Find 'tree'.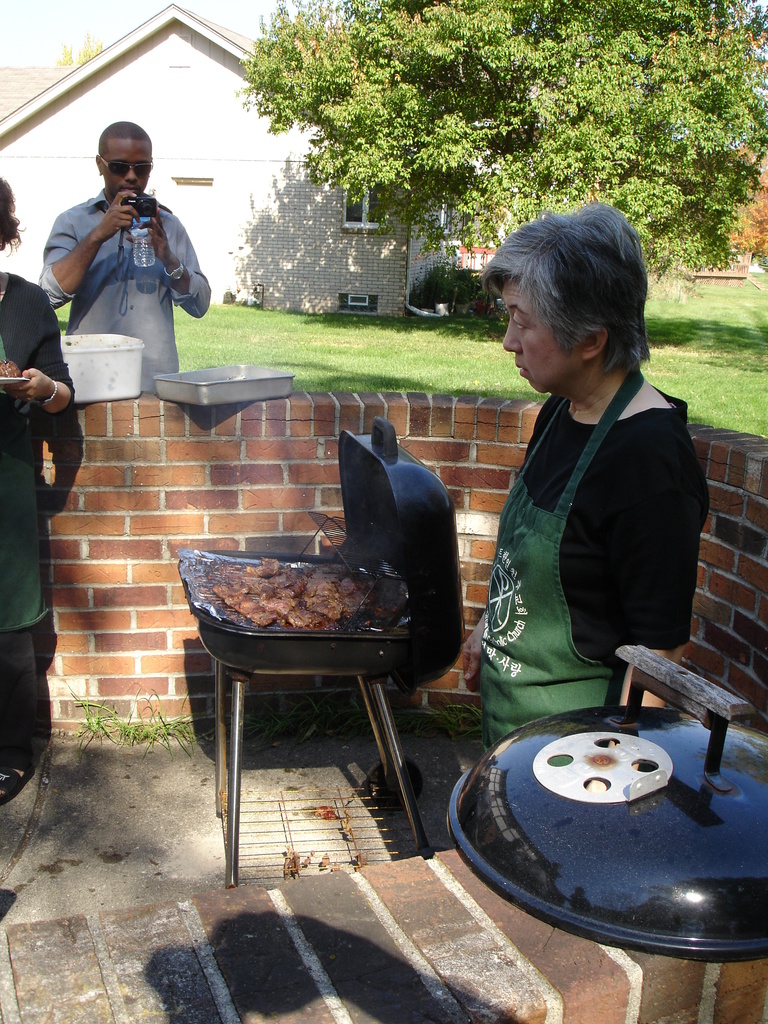
box(238, 0, 767, 277).
